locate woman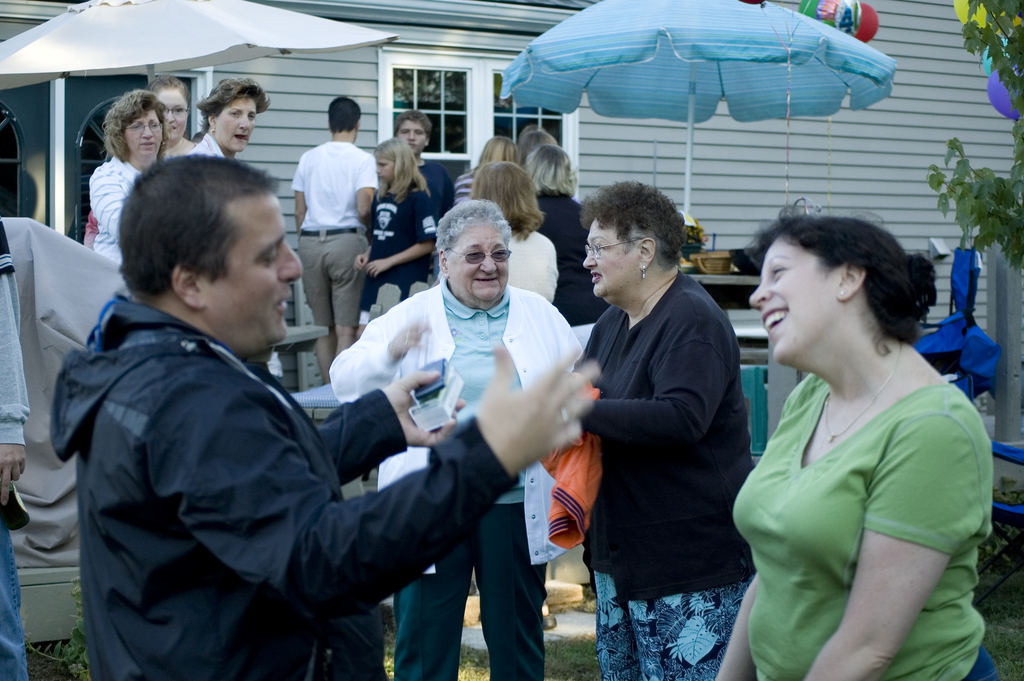
687/202/999/680
